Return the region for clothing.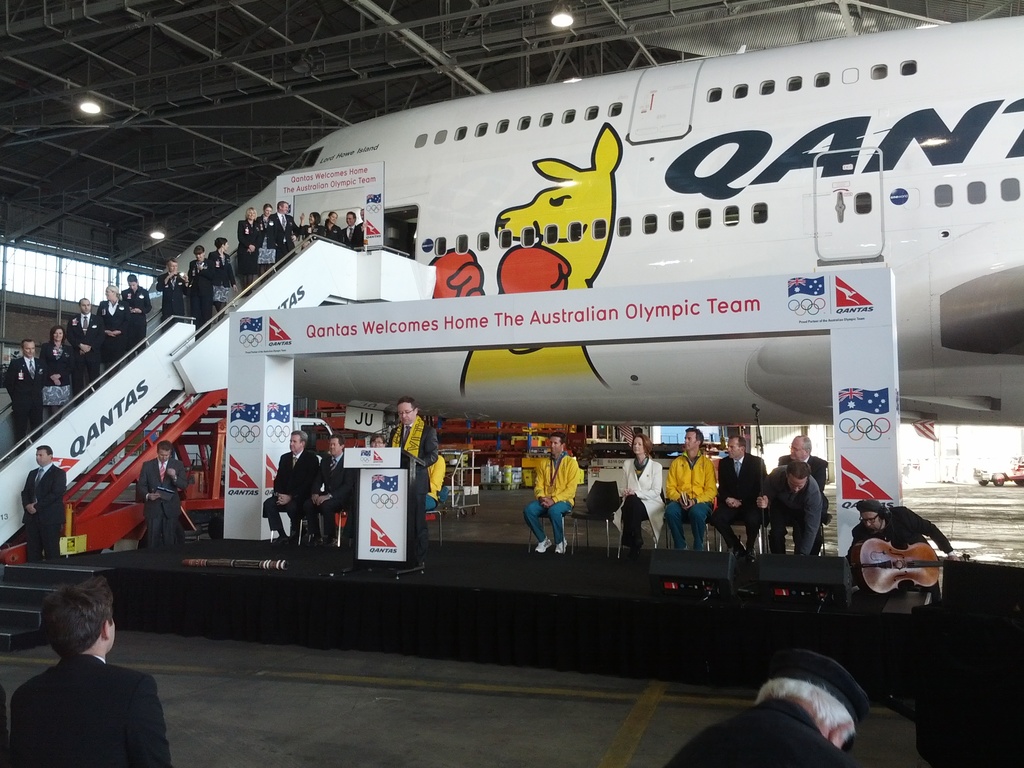
bbox=[340, 222, 364, 248].
